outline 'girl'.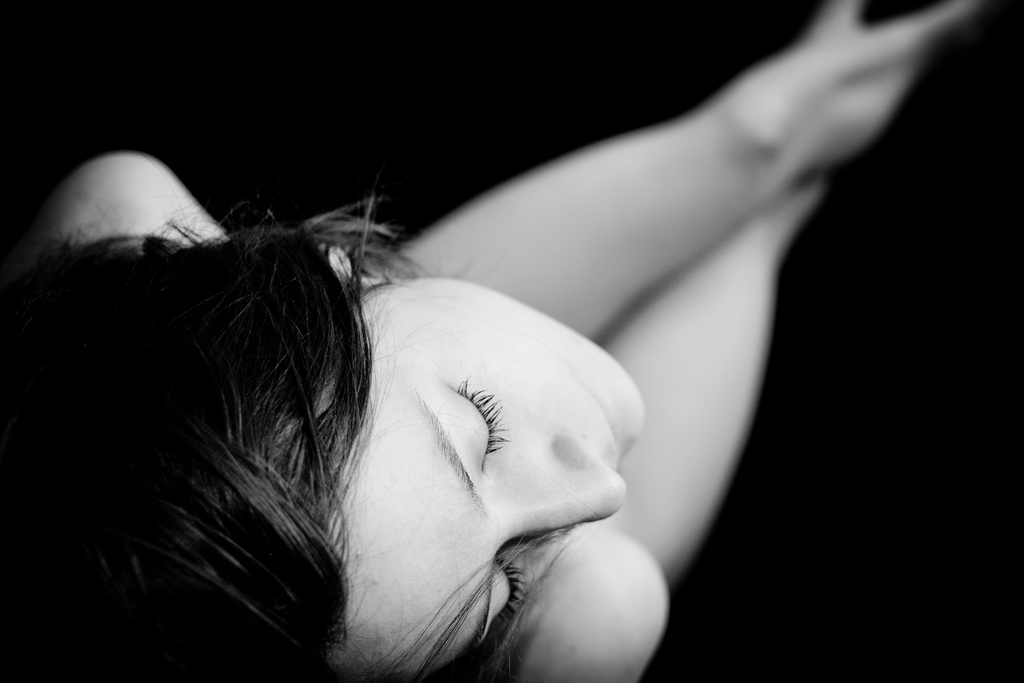
Outline: Rect(0, 0, 979, 682).
